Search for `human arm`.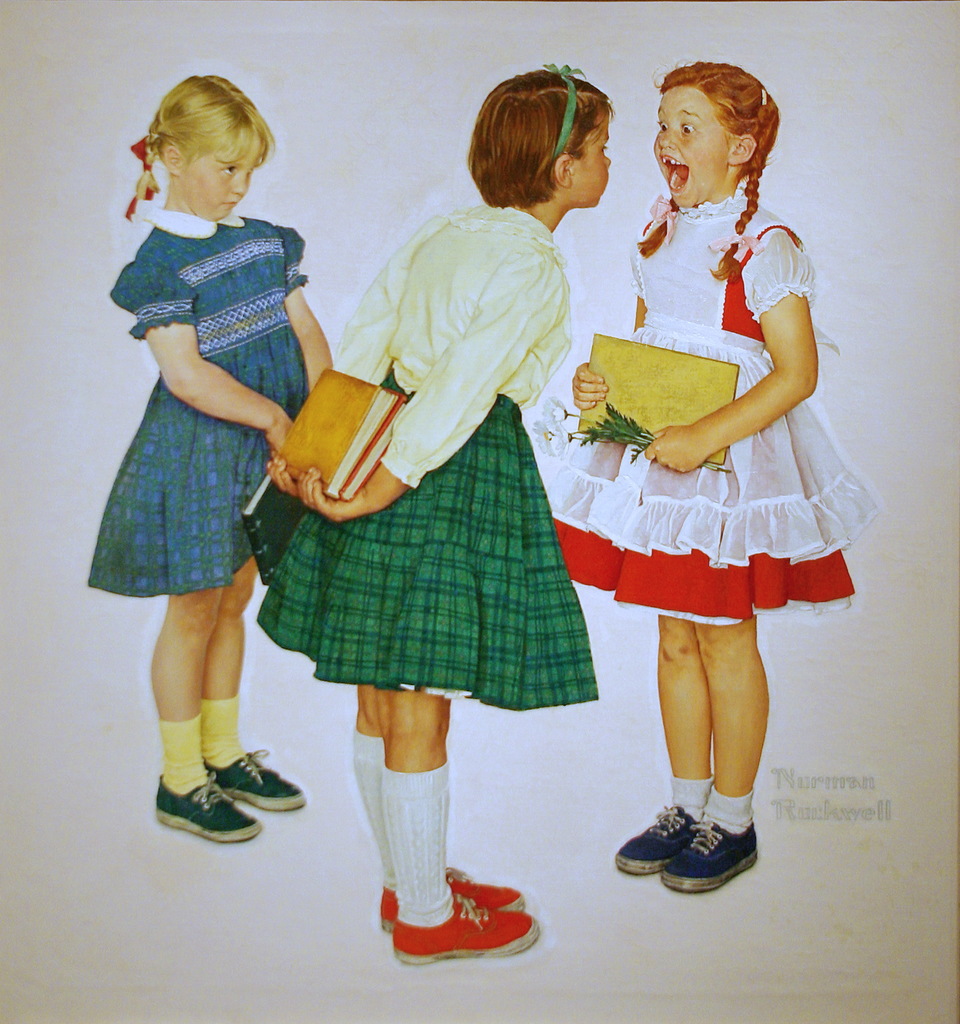
Found at Rect(269, 228, 334, 393).
